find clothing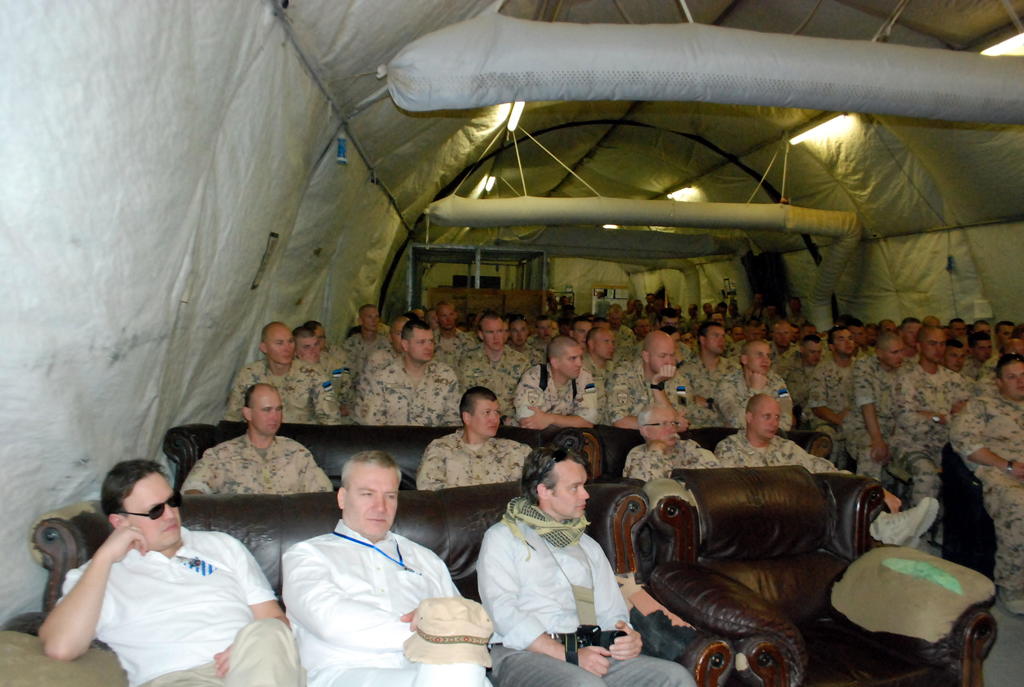
Rect(785, 362, 883, 473)
